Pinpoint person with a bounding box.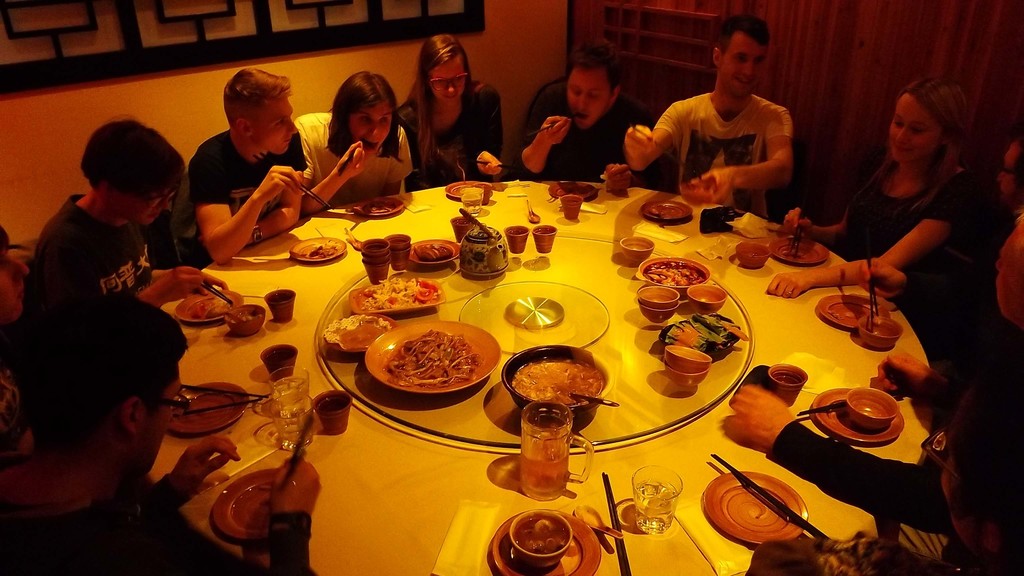
[0,282,324,575].
